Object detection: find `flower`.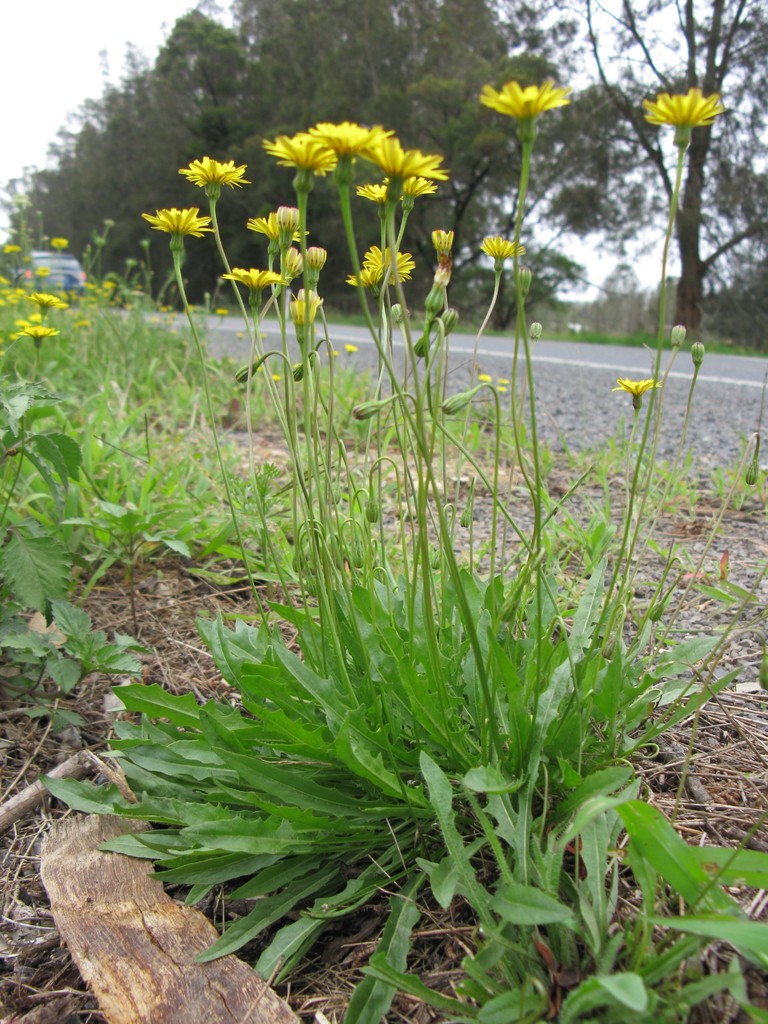
(x1=482, y1=233, x2=524, y2=259).
